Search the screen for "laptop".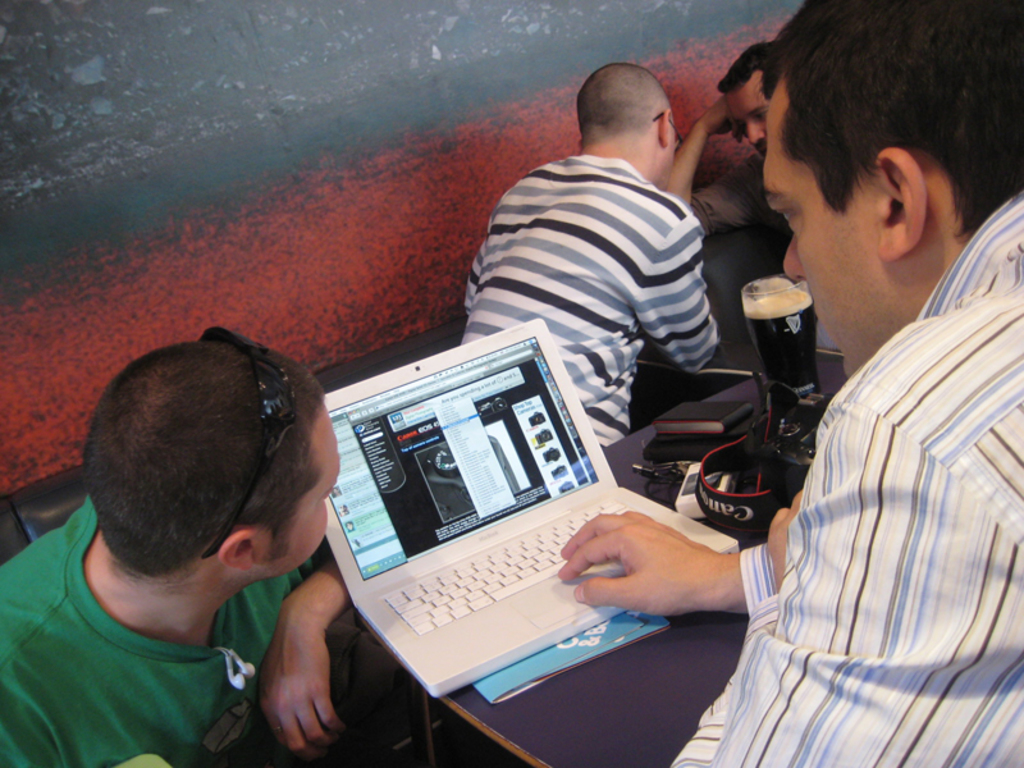
Found at box(325, 307, 694, 740).
